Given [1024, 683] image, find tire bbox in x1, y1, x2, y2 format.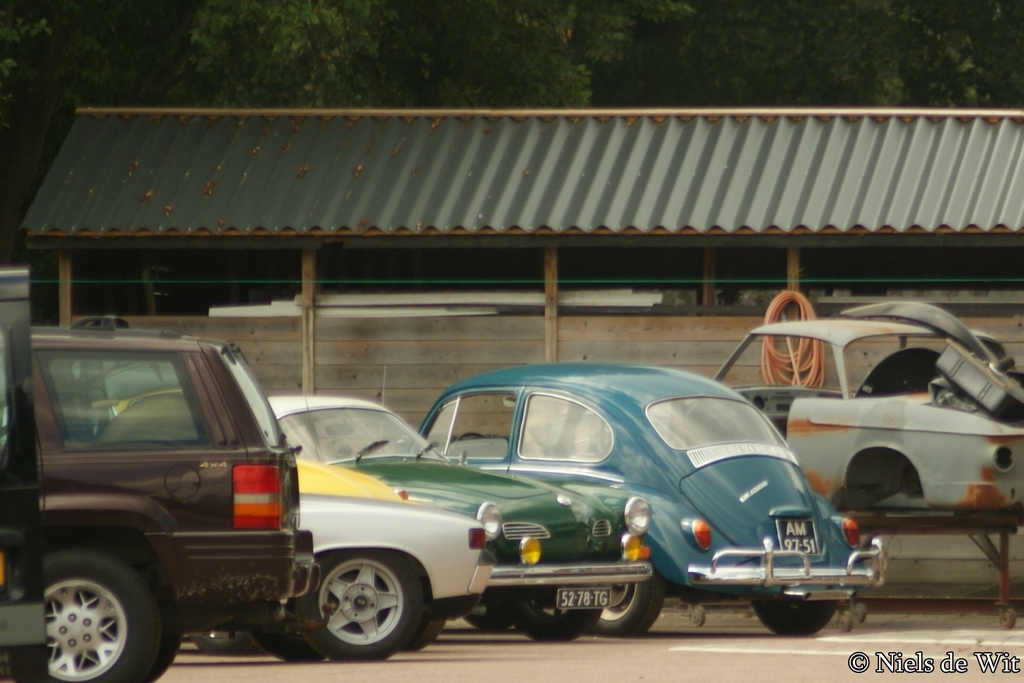
159, 596, 184, 673.
